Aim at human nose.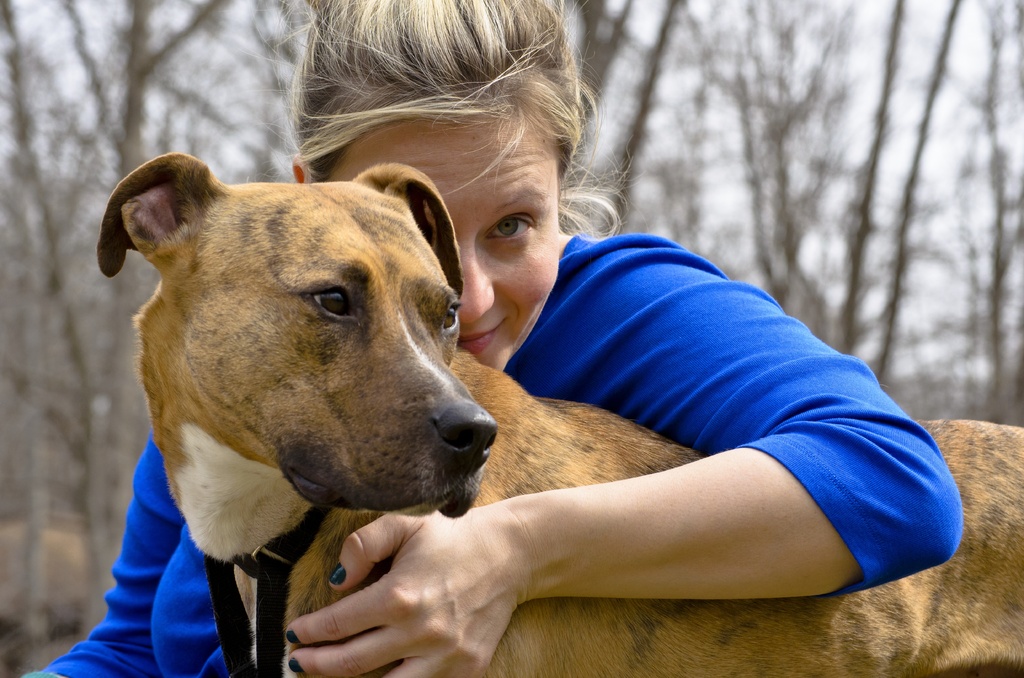
Aimed at bbox(456, 239, 495, 319).
